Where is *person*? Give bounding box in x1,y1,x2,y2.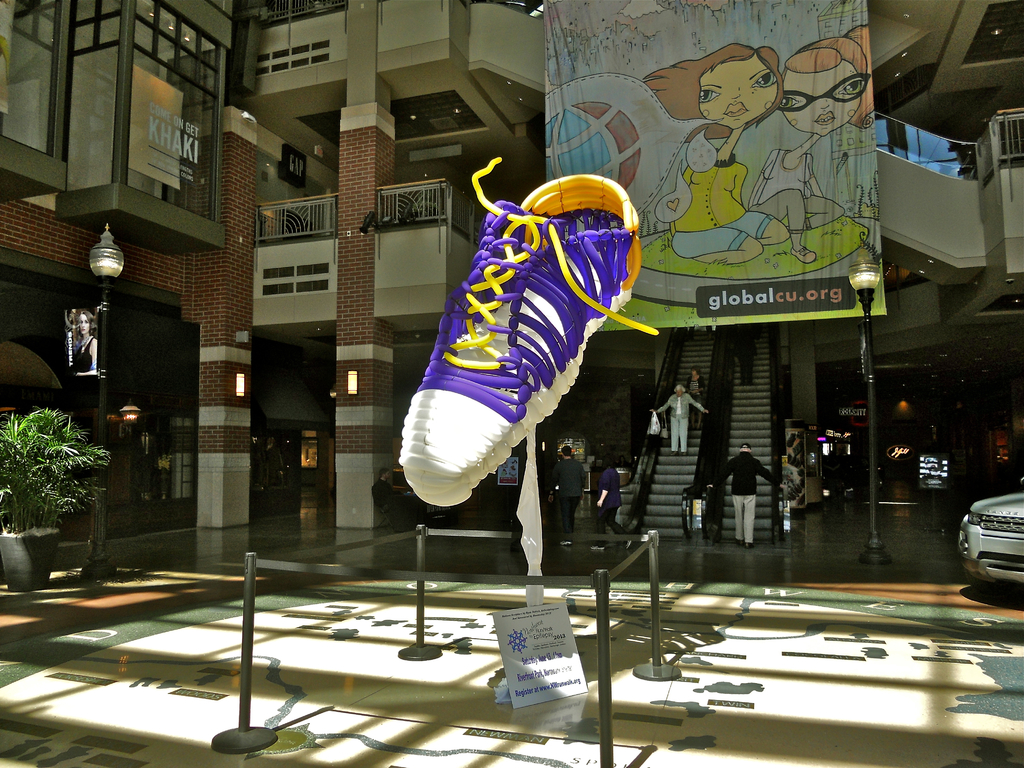
642,44,791,266.
